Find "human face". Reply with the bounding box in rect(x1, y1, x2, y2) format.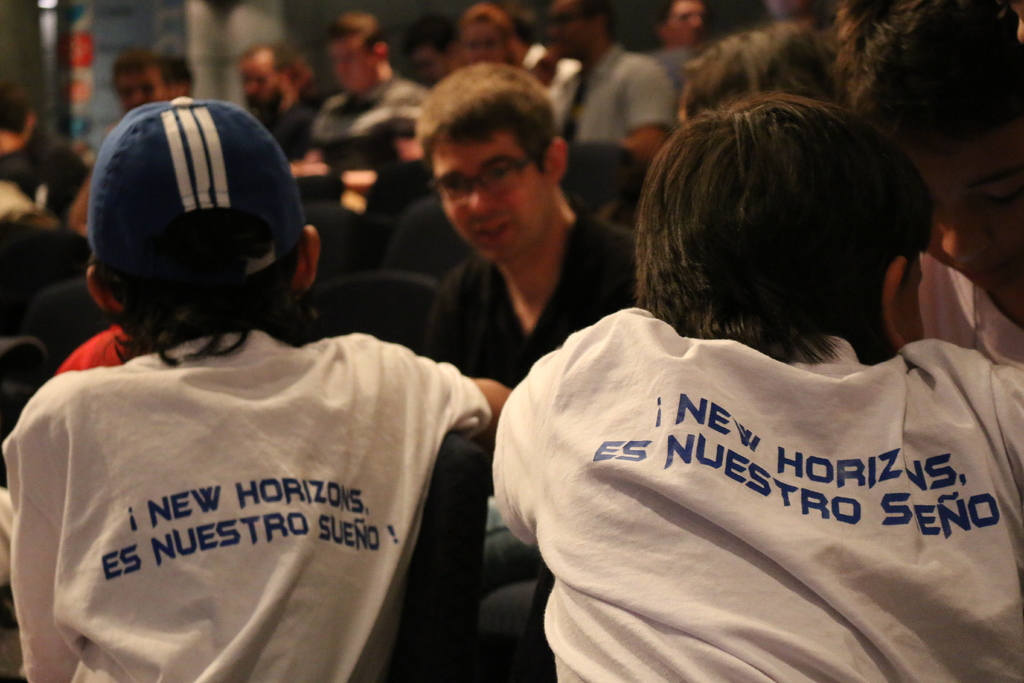
rect(408, 46, 453, 79).
